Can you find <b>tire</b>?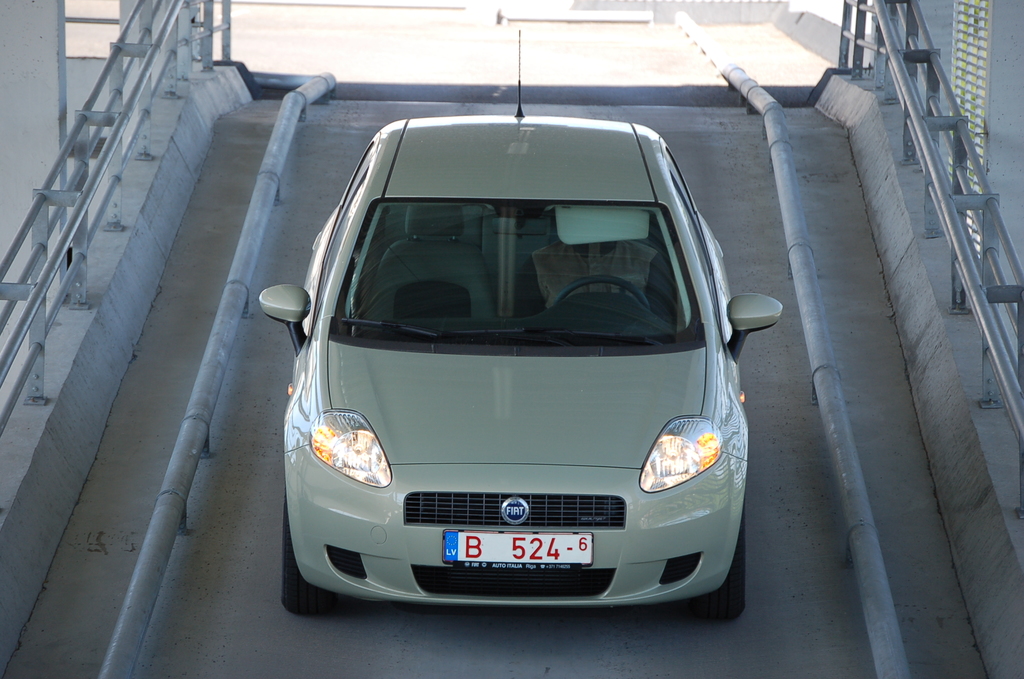
Yes, bounding box: [left=695, top=504, right=746, bottom=618].
